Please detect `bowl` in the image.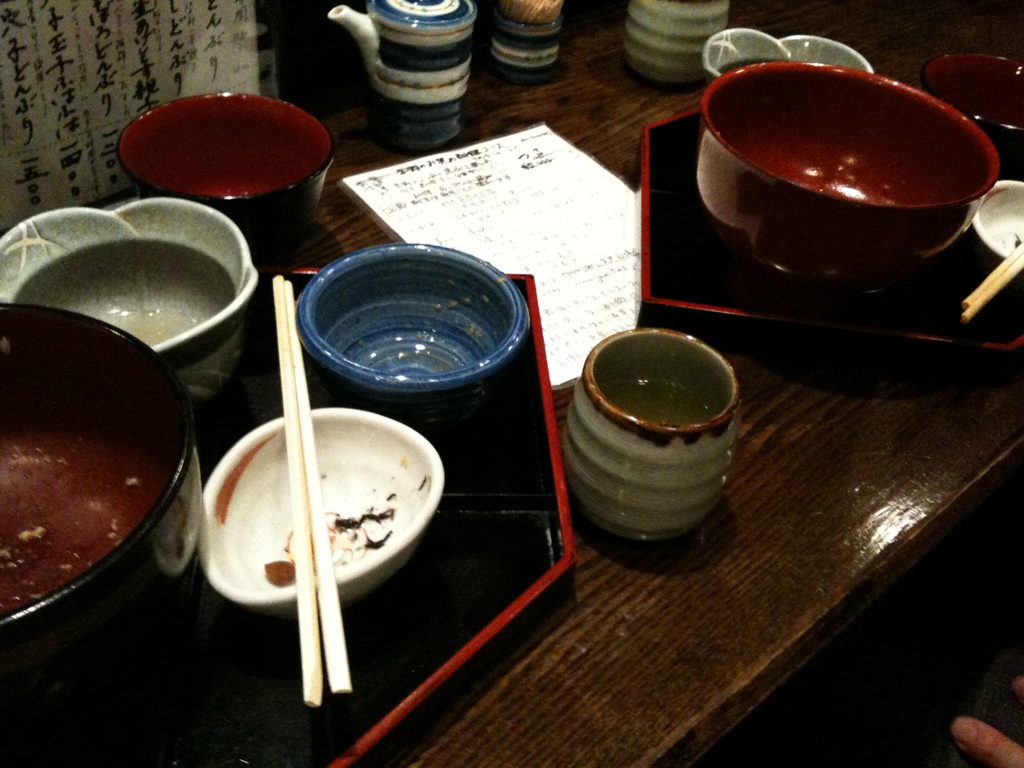
295,241,528,422.
